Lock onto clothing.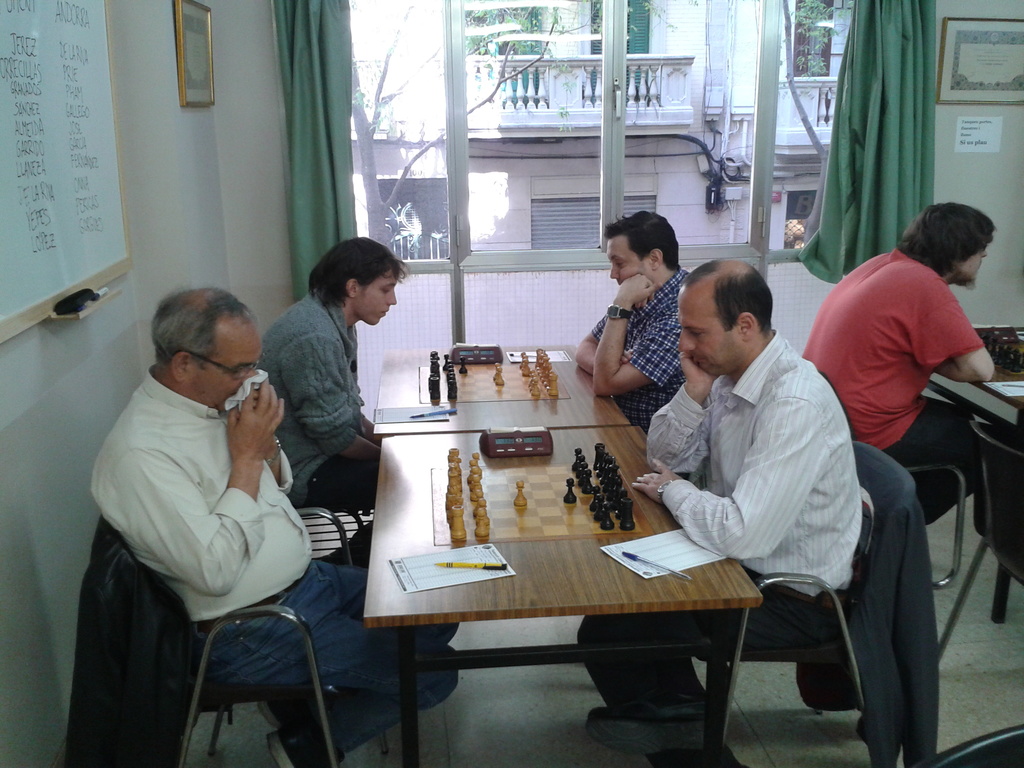
Locked: region(804, 237, 1023, 586).
